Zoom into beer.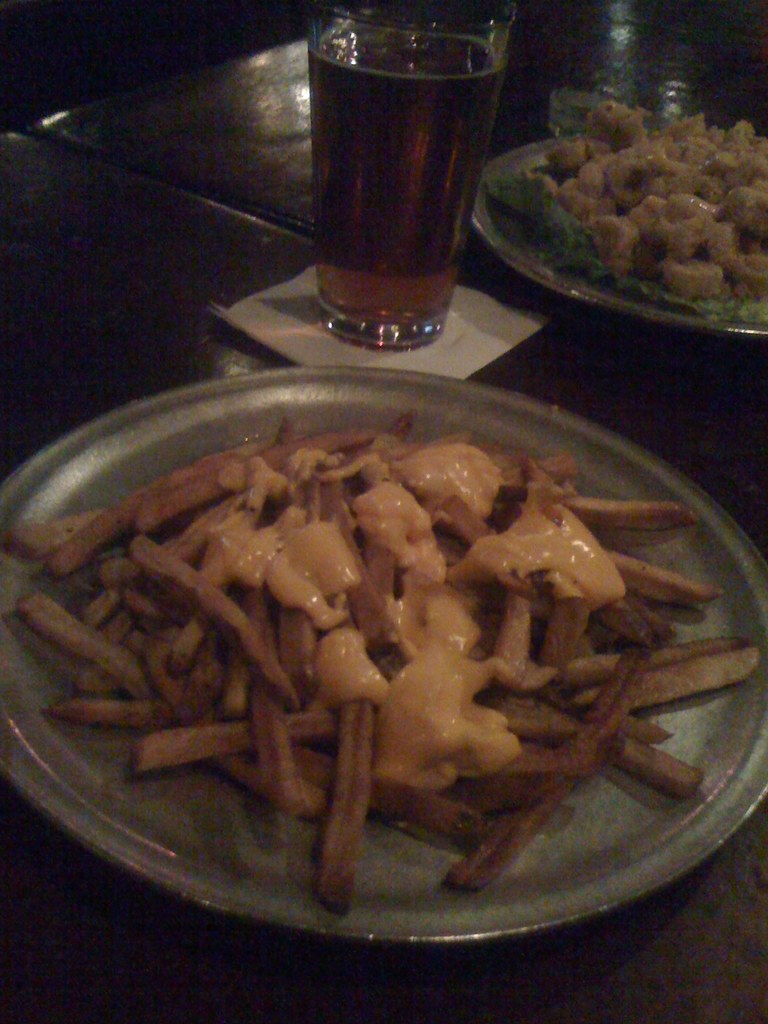
Zoom target: 290/0/532/355.
